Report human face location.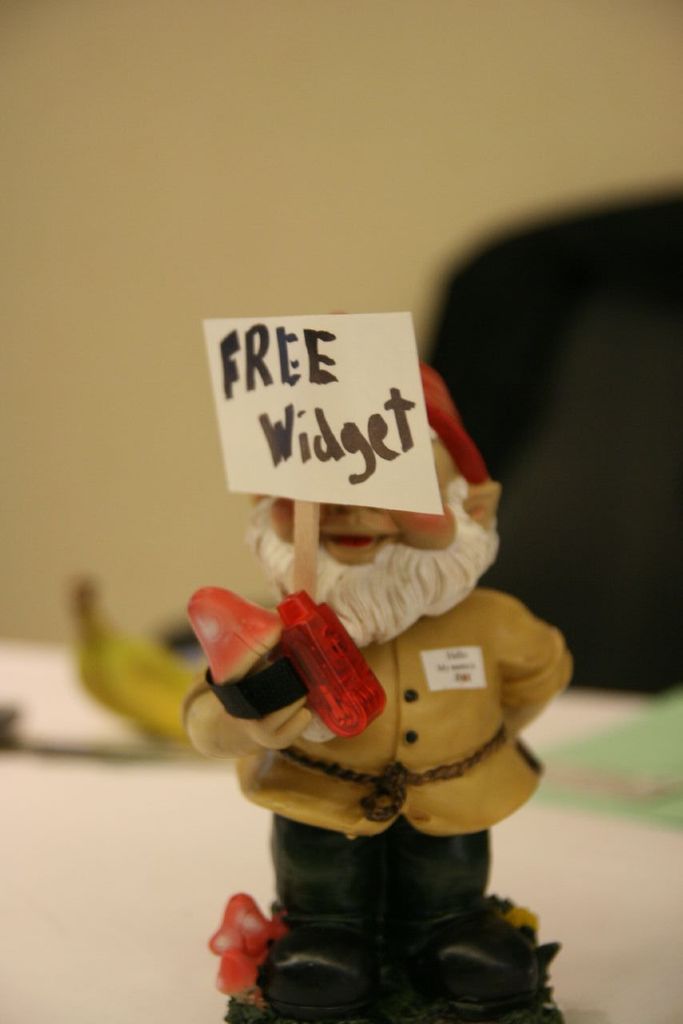
Report: {"x1": 265, "y1": 420, "x2": 457, "y2": 663}.
